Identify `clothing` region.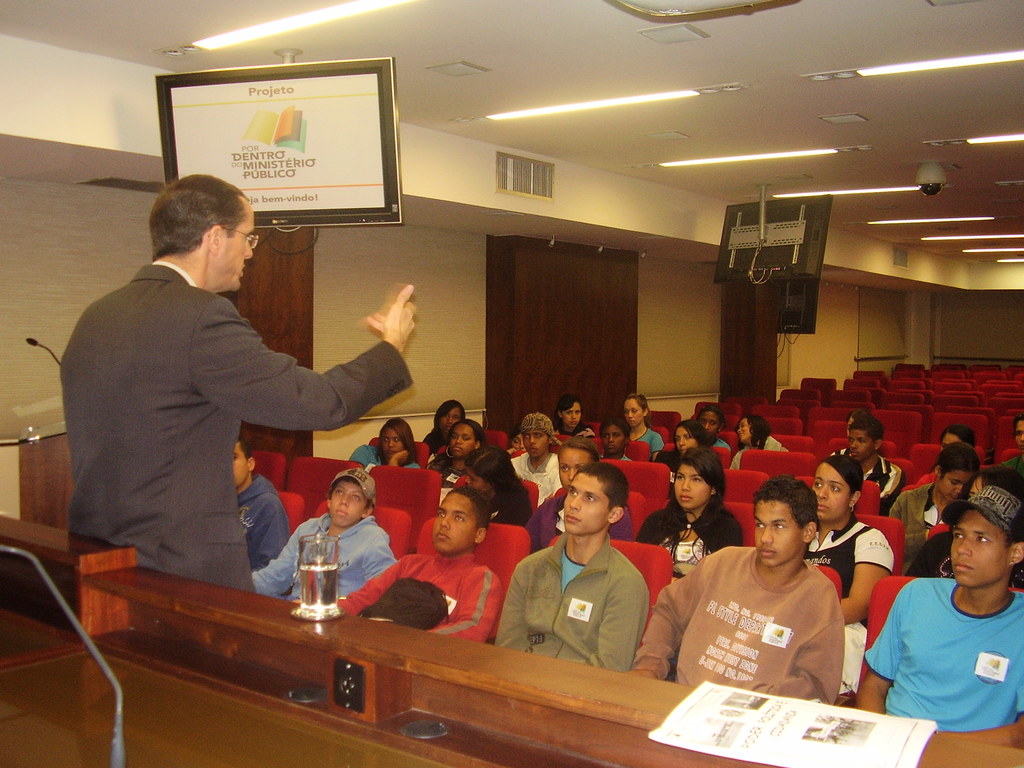
Region: select_region(435, 451, 470, 500).
